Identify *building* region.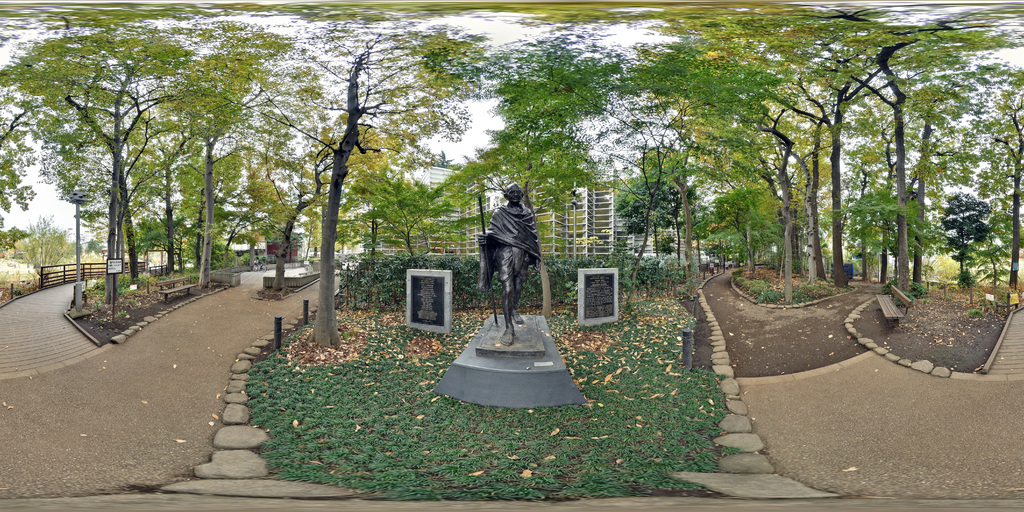
Region: 220:185:322:260.
